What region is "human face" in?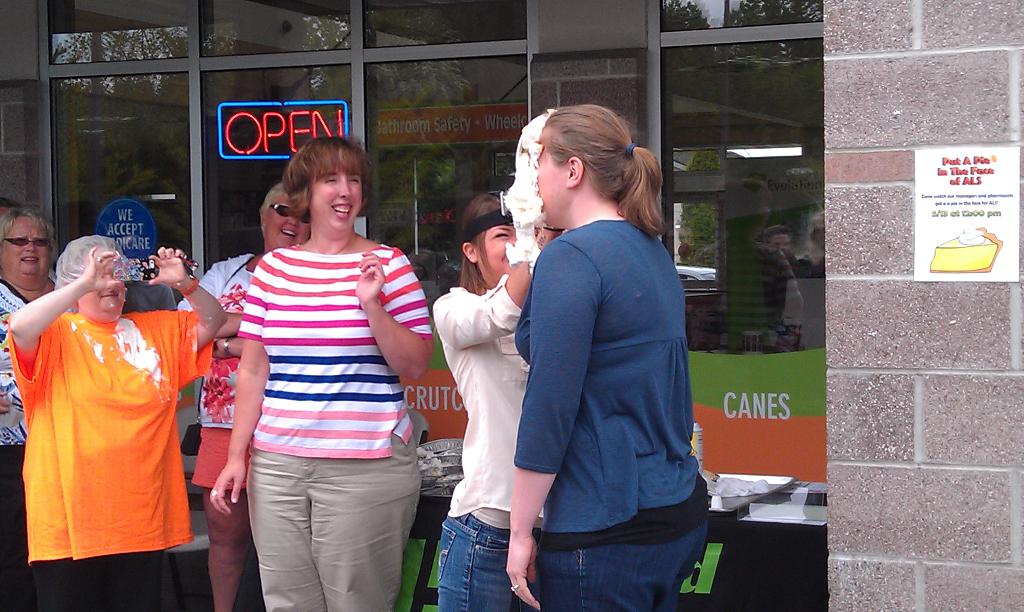
rect(79, 274, 125, 312).
